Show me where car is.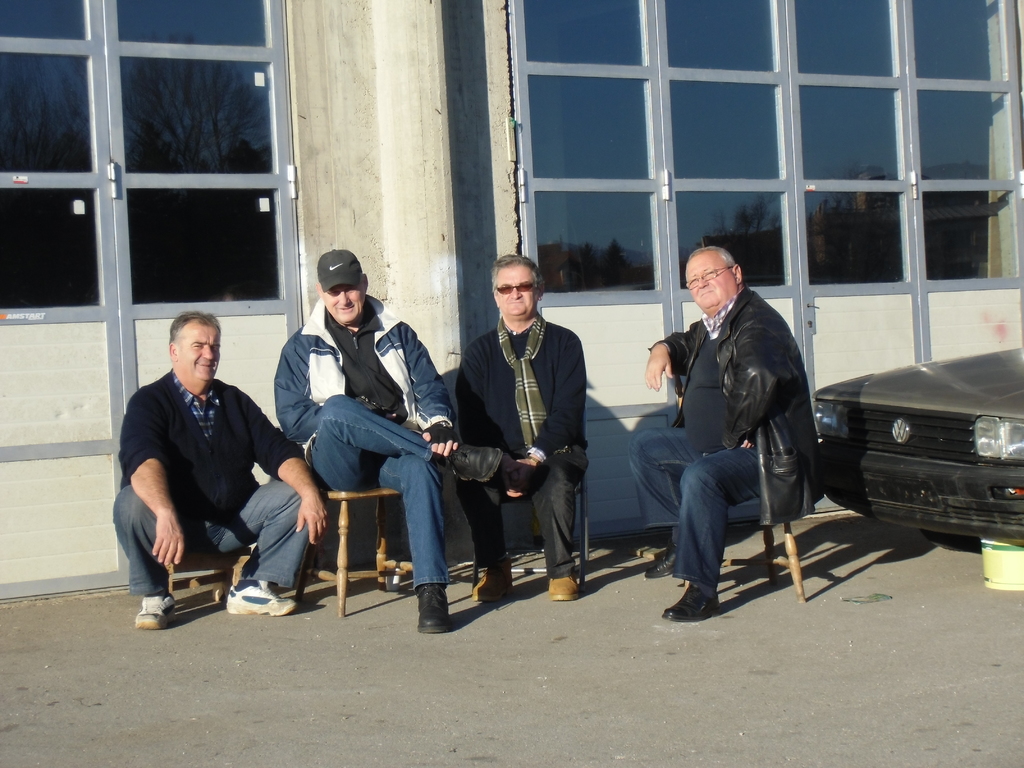
car is at <region>812, 346, 1023, 554</region>.
